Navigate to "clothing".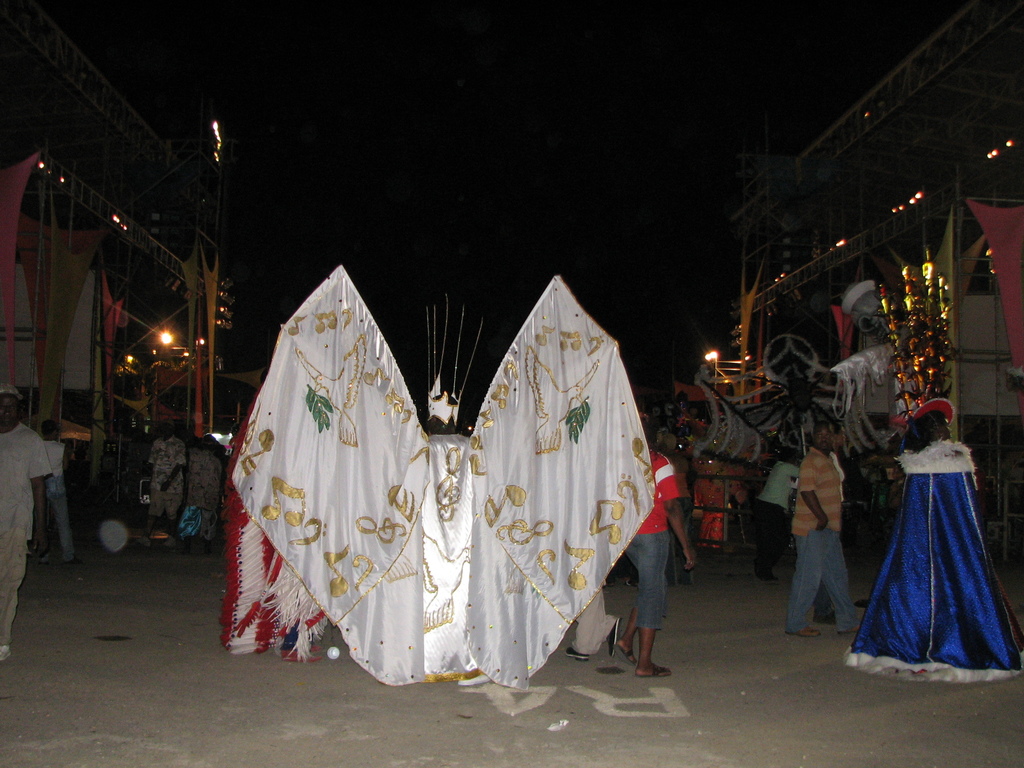
Navigation target: rect(621, 444, 680, 627).
